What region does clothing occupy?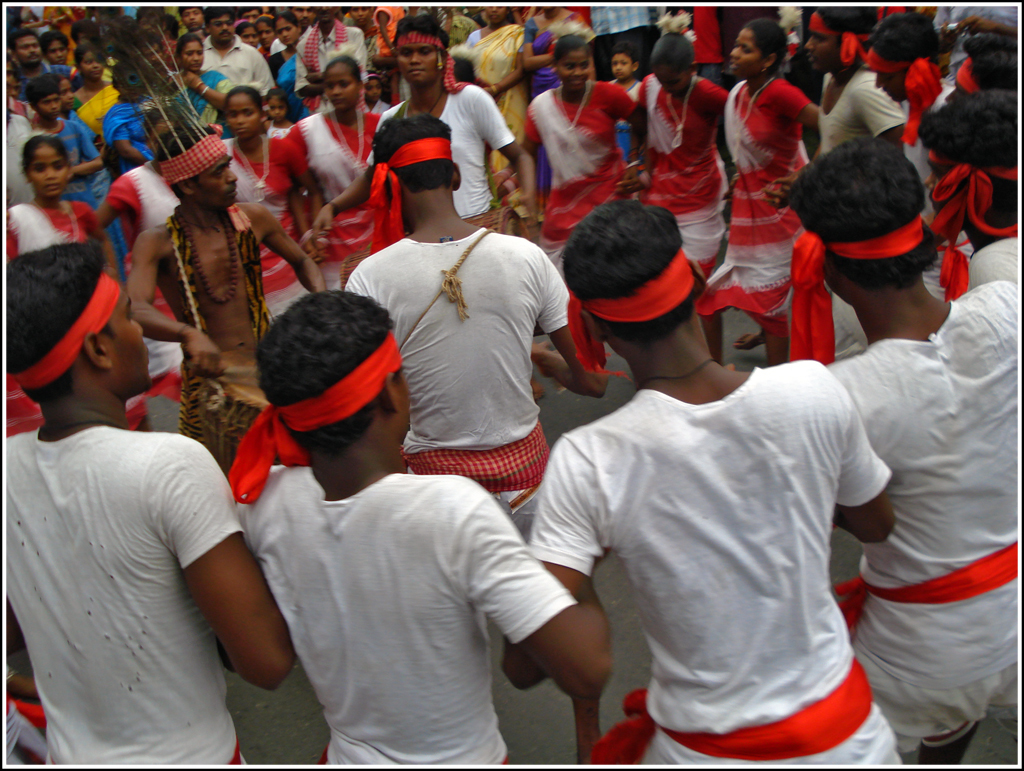
x1=198 y1=31 x2=267 y2=98.
